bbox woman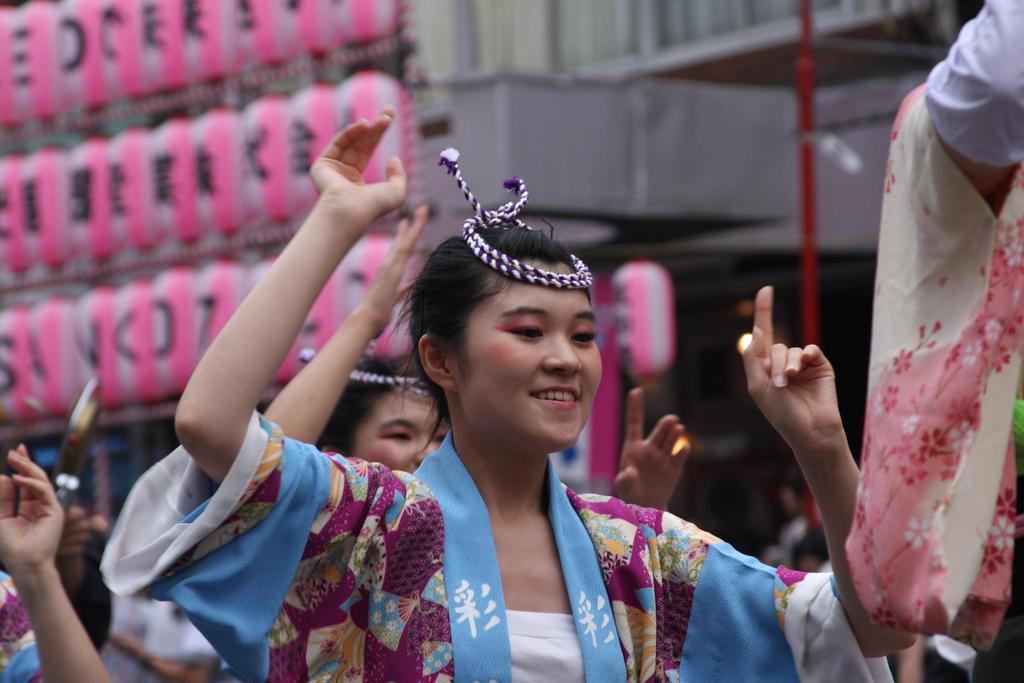
x1=262 y1=206 x2=690 y2=511
